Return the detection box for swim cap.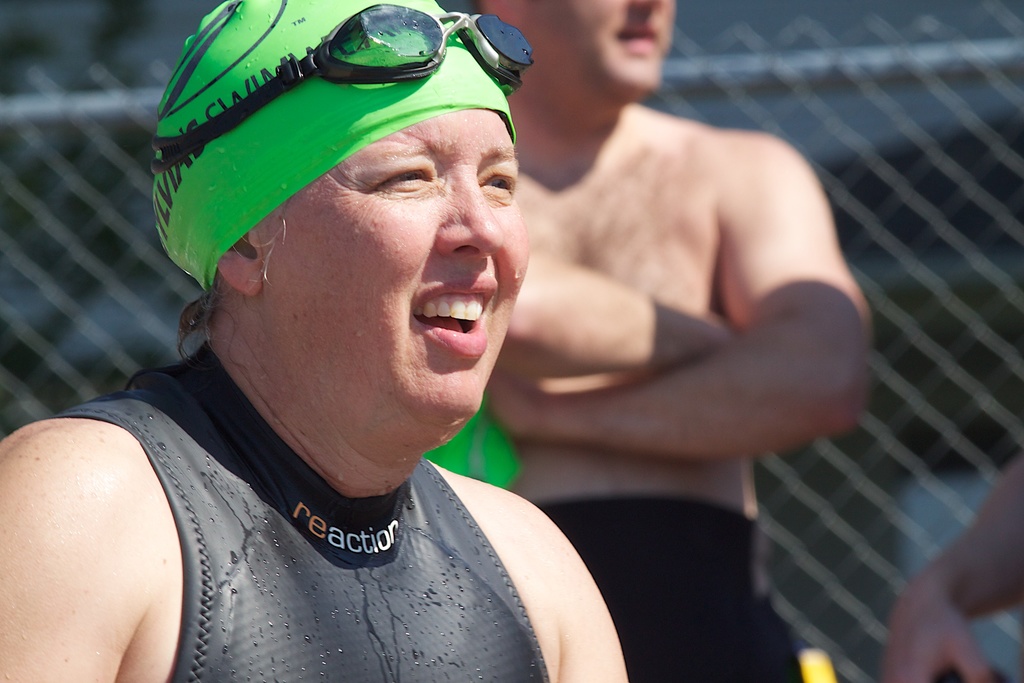
left=158, top=0, right=514, bottom=292.
